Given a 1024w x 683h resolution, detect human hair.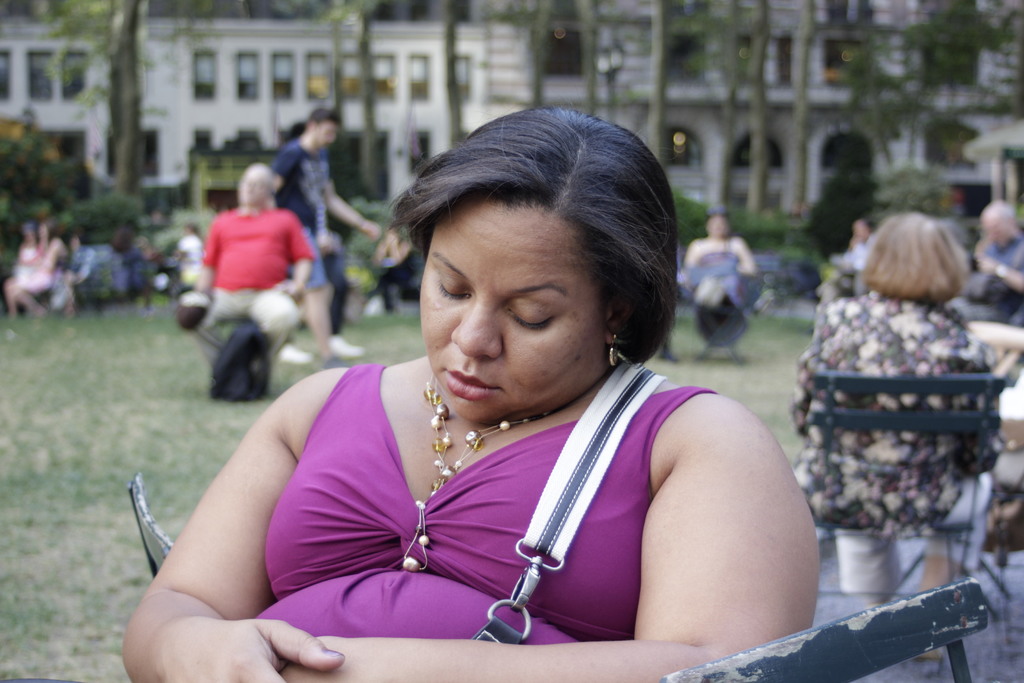
crop(388, 101, 678, 367).
